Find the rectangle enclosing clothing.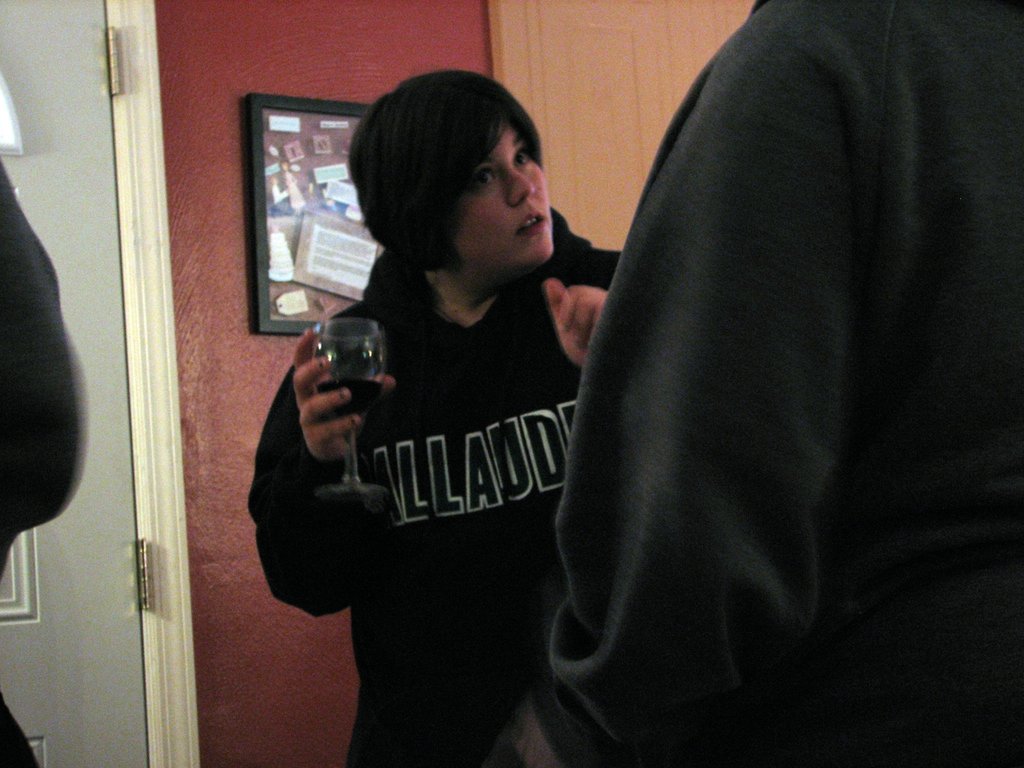
crop(0, 173, 80, 767).
